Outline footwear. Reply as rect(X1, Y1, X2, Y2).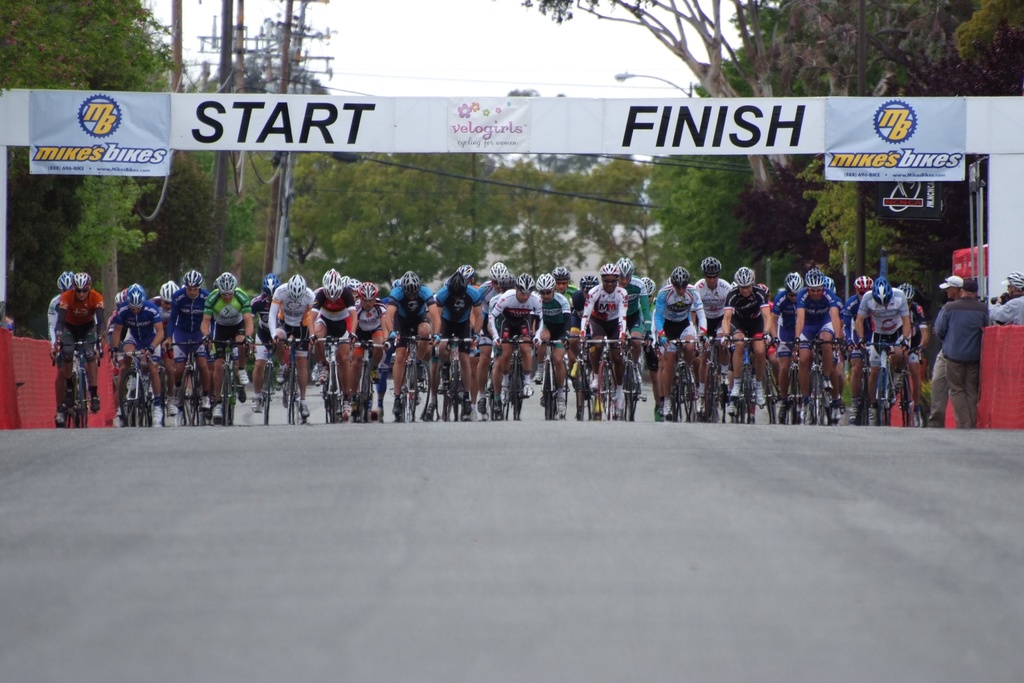
rect(754, 388, 767, 407).
